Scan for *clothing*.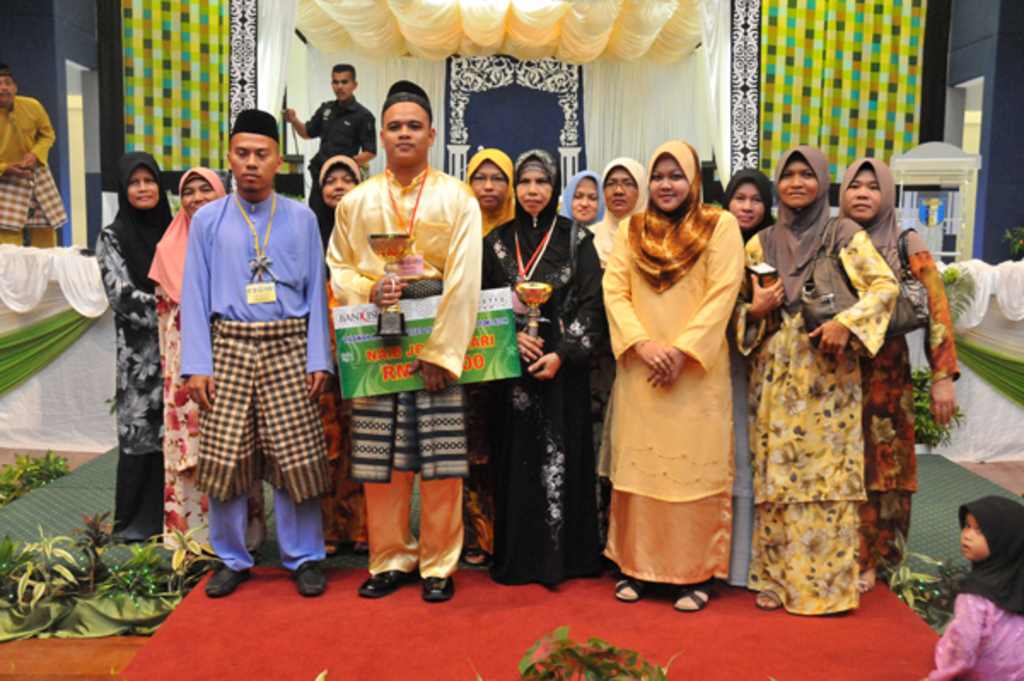
Scan result: 915:591:1022:679.
